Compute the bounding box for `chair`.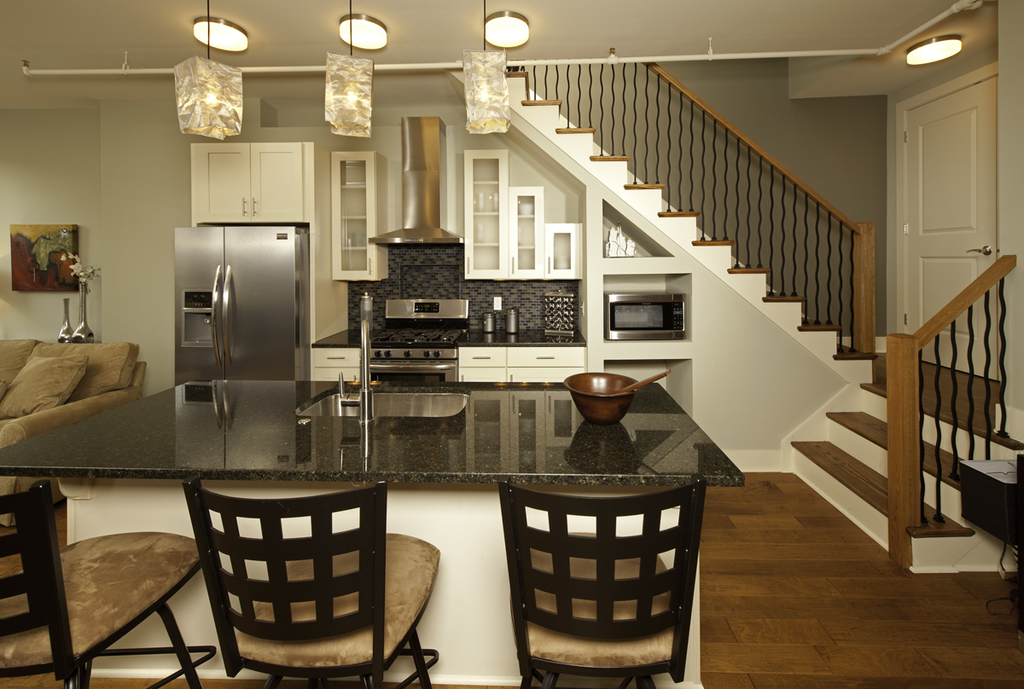
locate(0, 475, 207, 688).
